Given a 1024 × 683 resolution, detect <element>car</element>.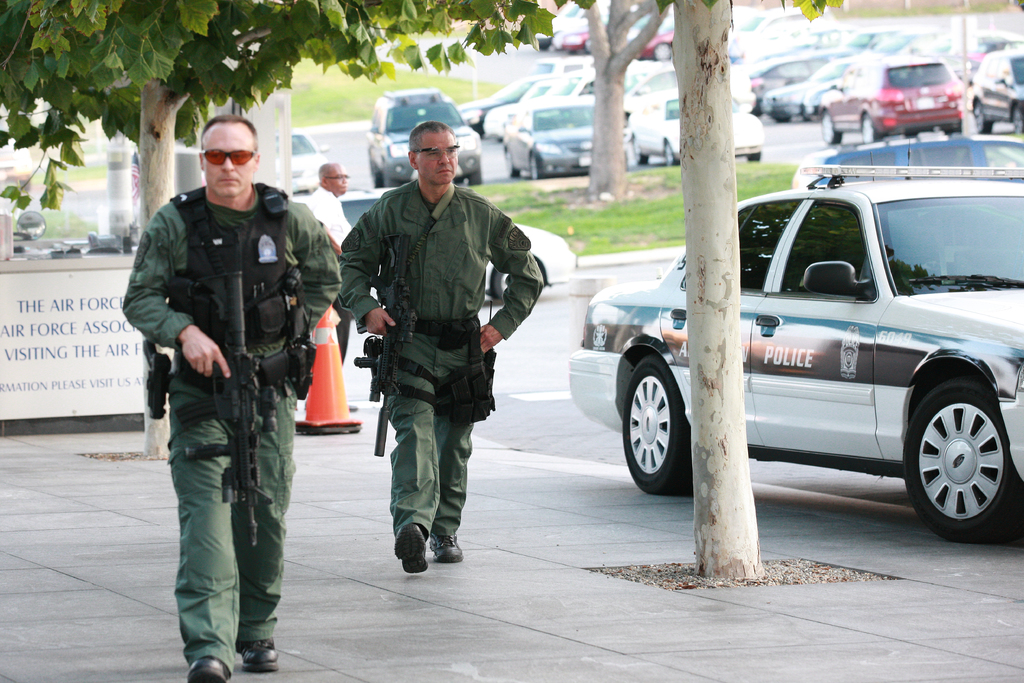
box=[289, 185, 575, 302].
